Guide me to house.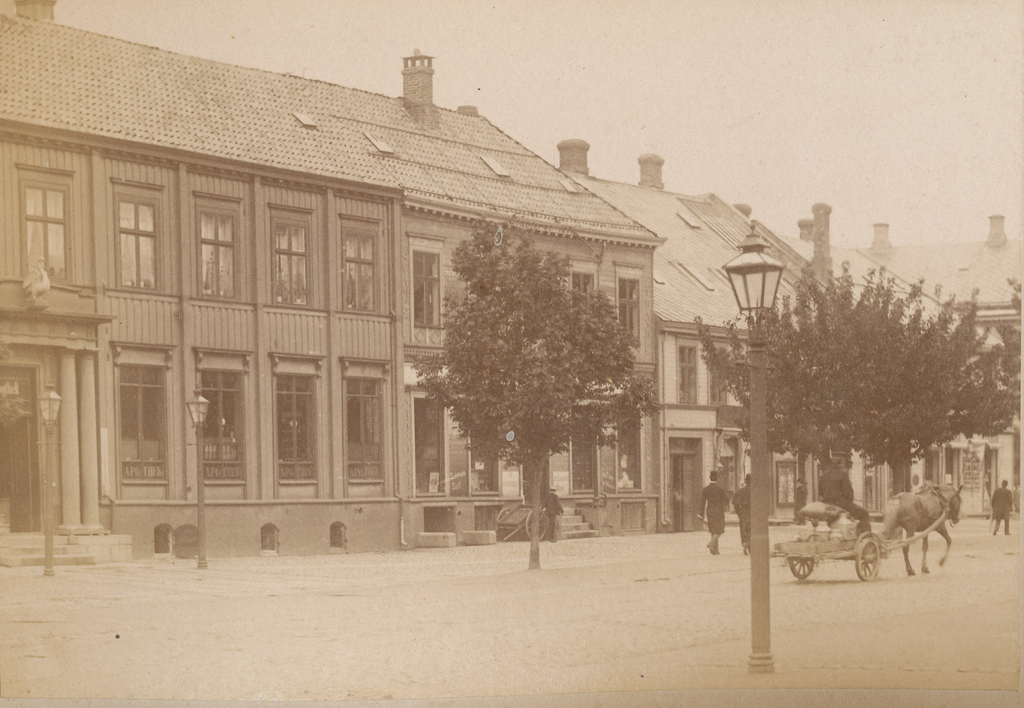
Guidance: (2, 0, 1023, 565).
